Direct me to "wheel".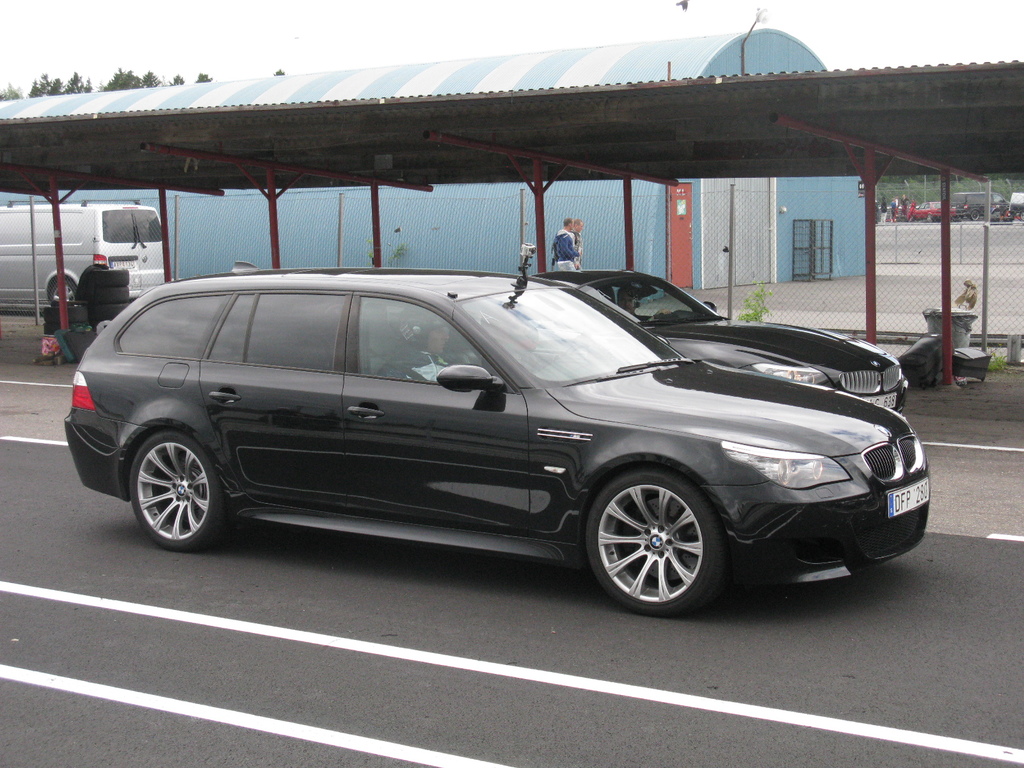
Direction: select_region(132, 431, 225, 550).
